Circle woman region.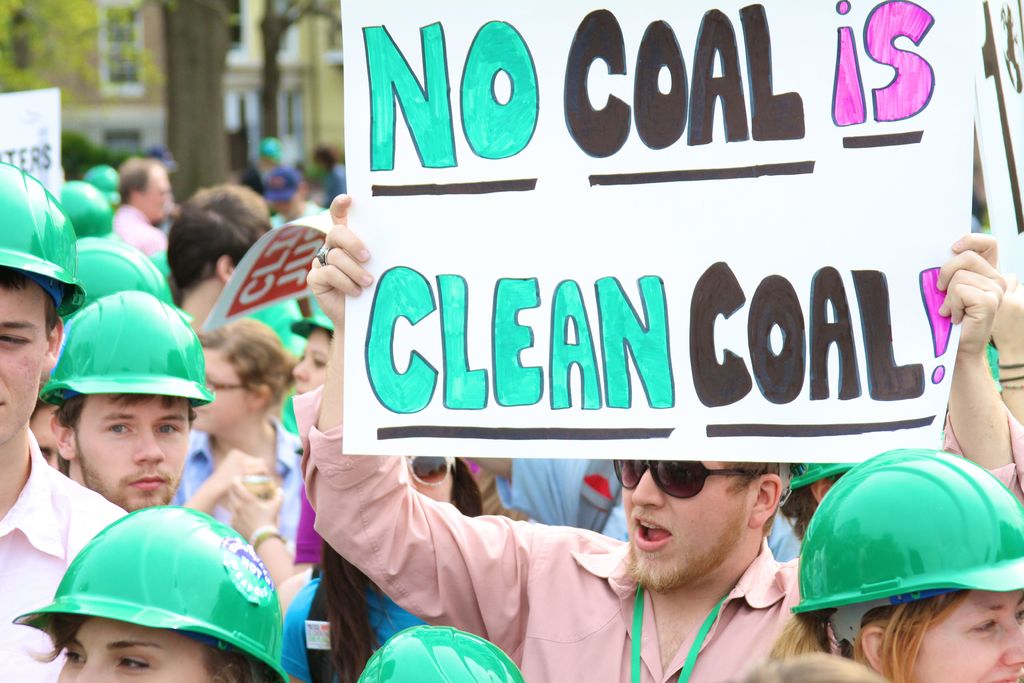
Region: 9,496,300,682.
